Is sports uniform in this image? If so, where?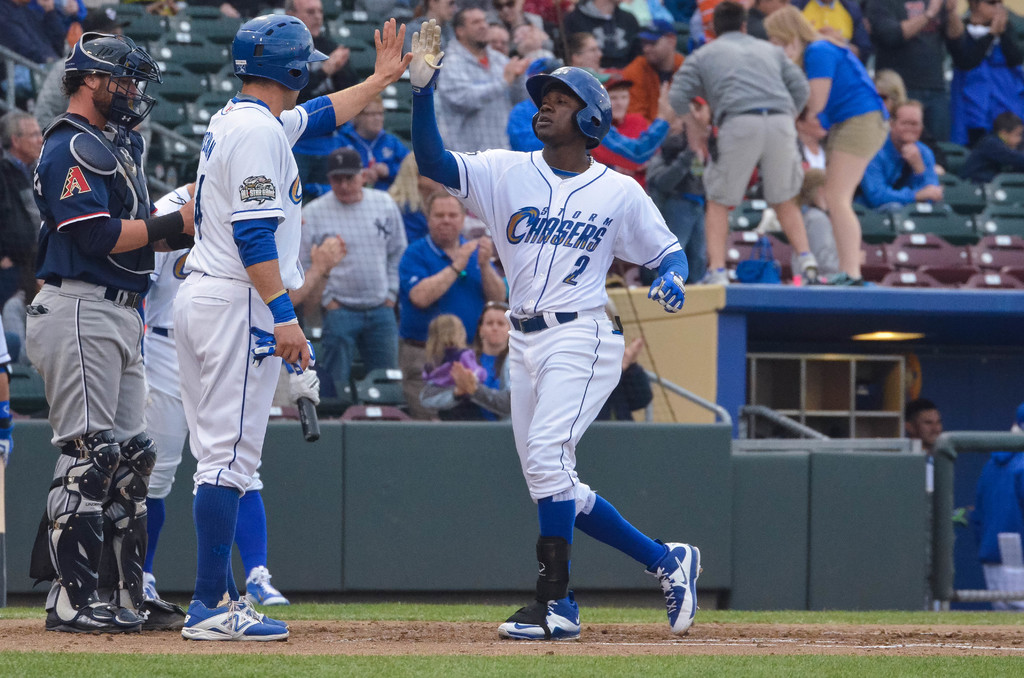
Yes, at [x1=166, y1=6, x2=357, y2=651].
